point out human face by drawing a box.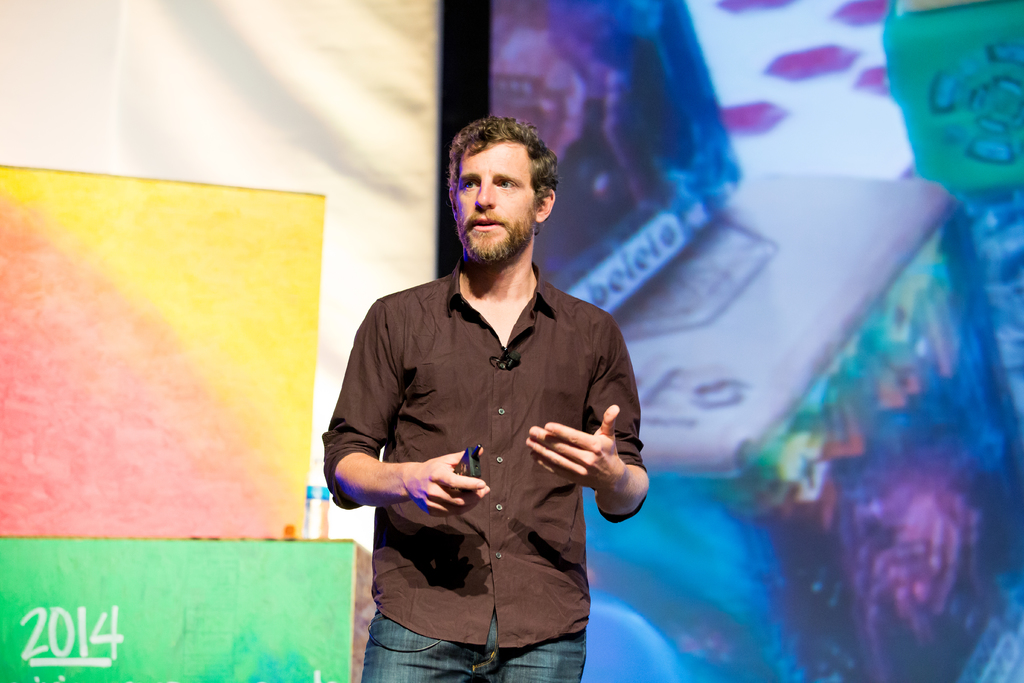
Rect(452, 143, 536, 267).
